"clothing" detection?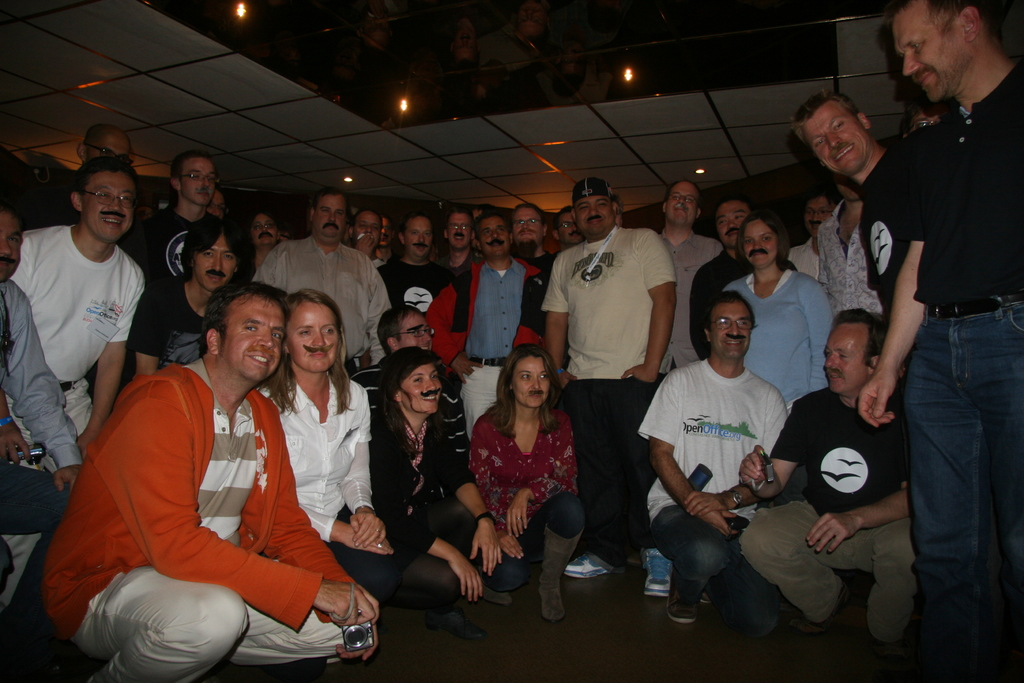
bbox(422, 256, 543, 365)
